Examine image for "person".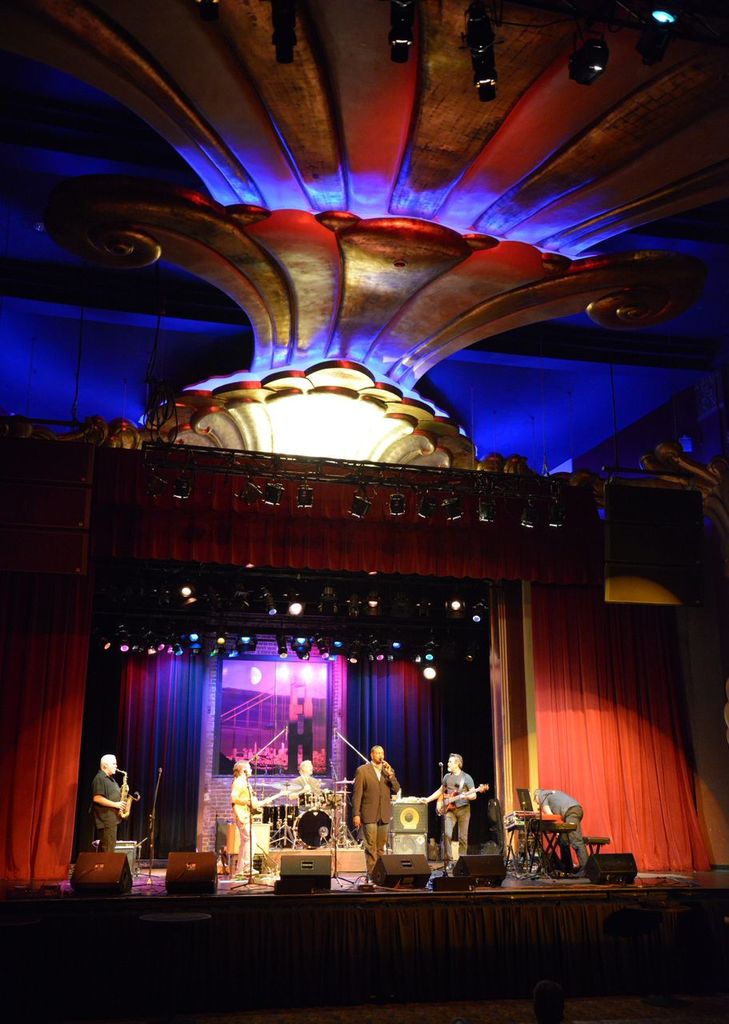
Examination result: [533,787,584,874].
